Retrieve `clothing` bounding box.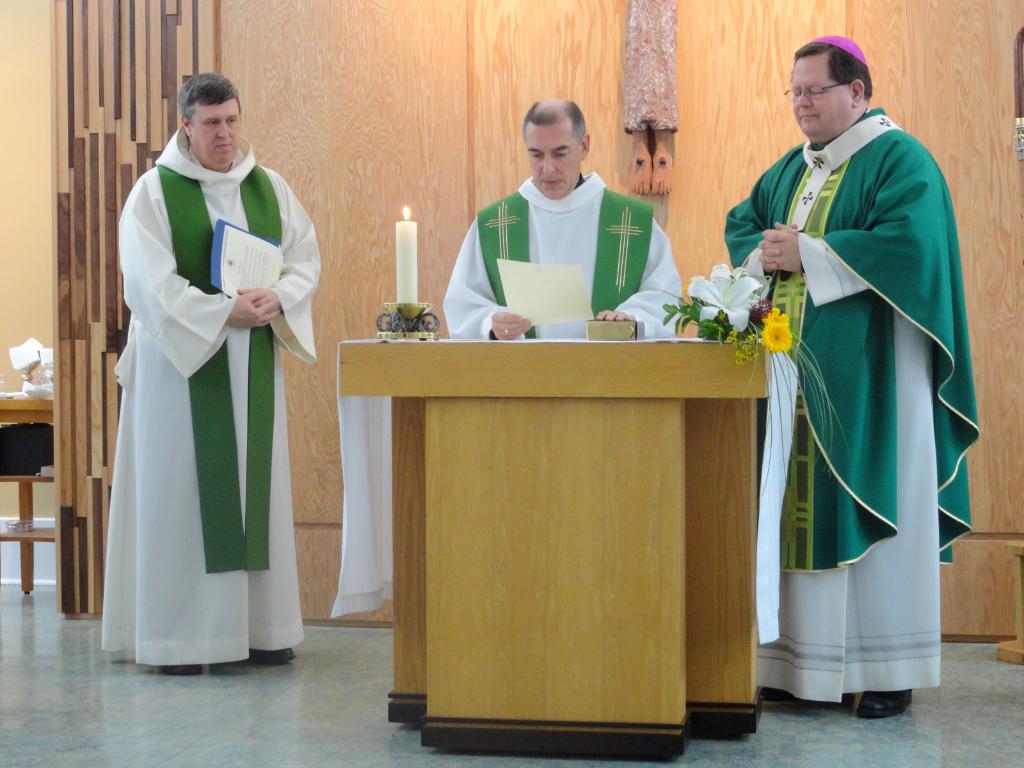
Bounding box: 102 123 321 668.
